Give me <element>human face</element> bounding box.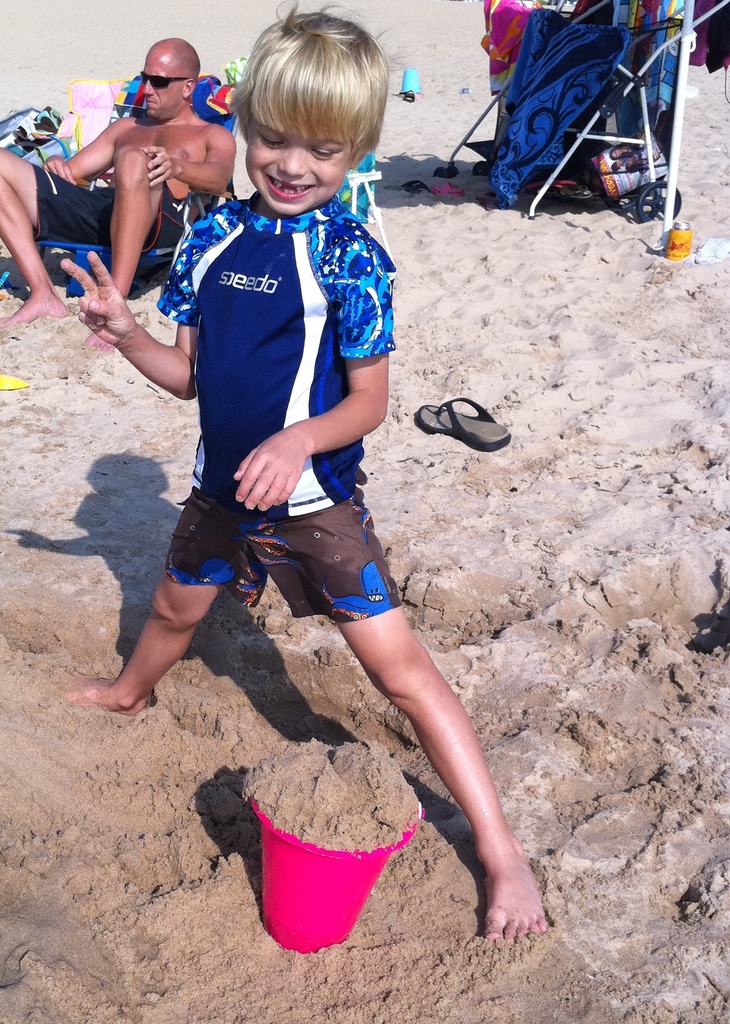
(144, 49, 182, 120).
